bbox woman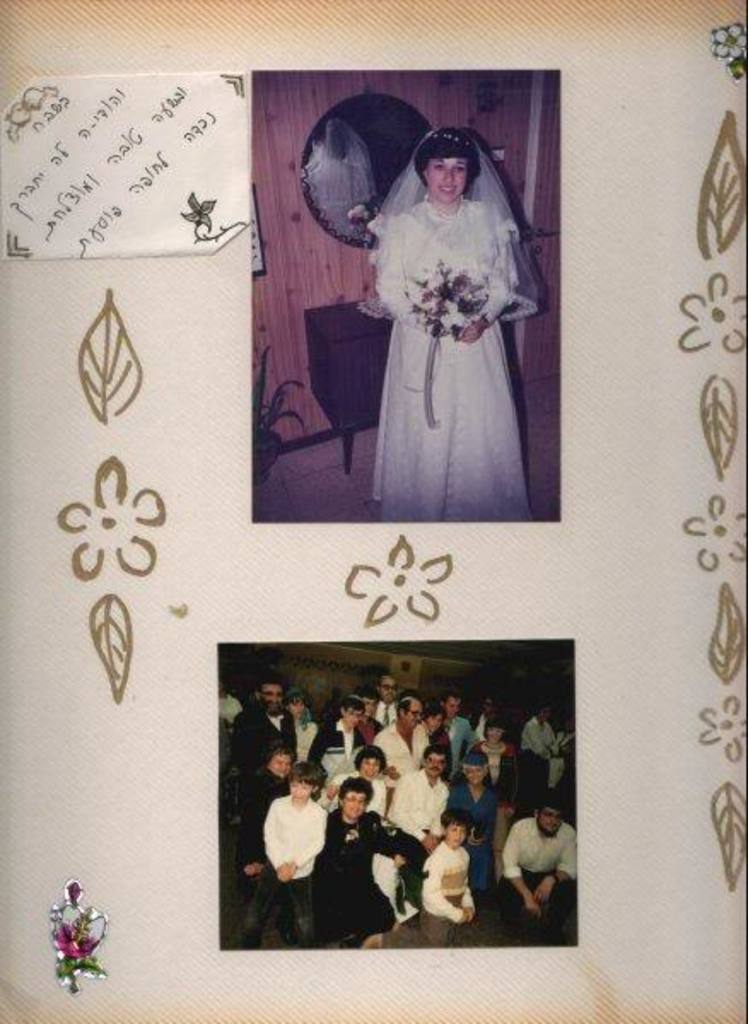
bbox(328, 102, 546, 514)
